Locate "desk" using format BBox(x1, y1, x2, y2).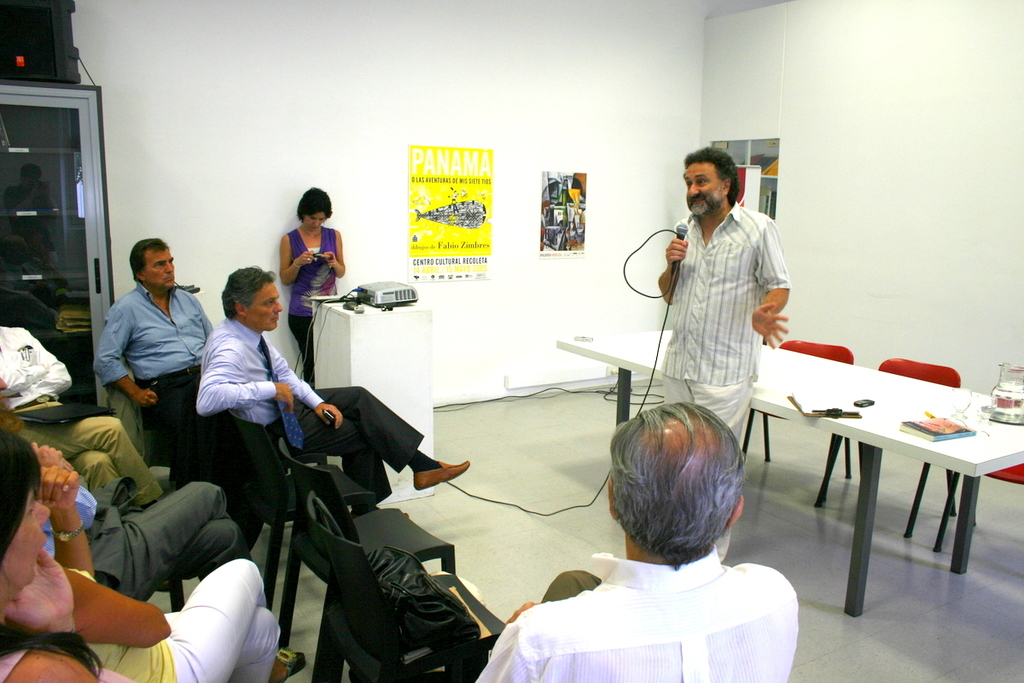
BBox(558, 342, 1023, 616).
